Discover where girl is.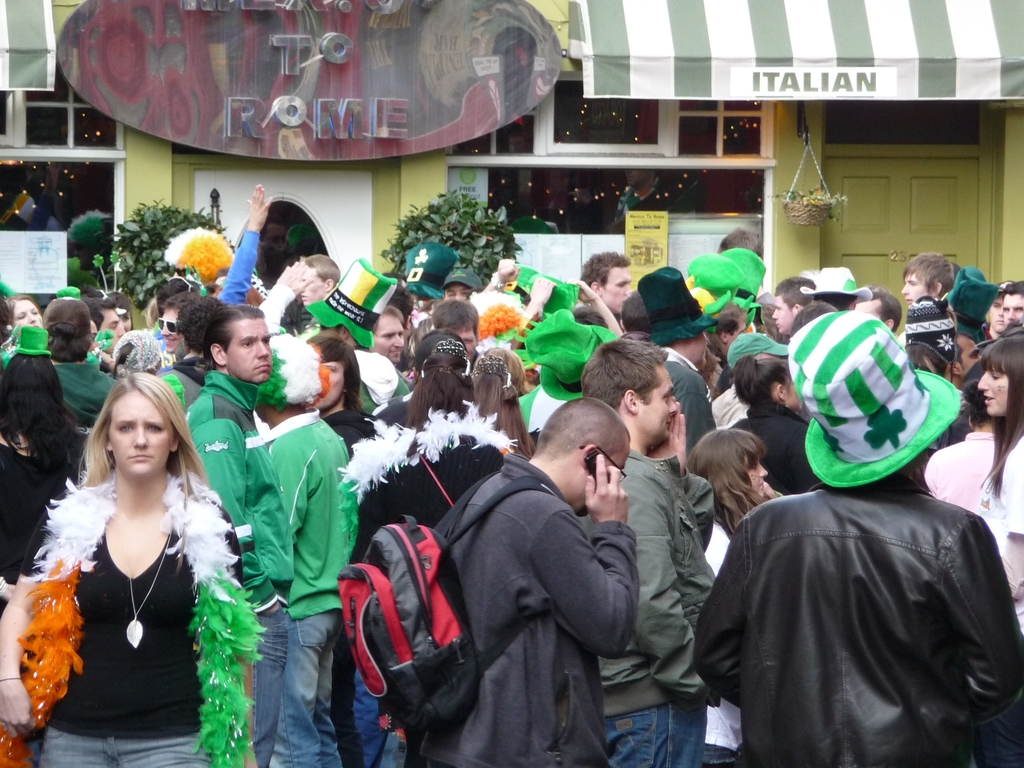
Discovered at crop(4, 292, 42, 335).
